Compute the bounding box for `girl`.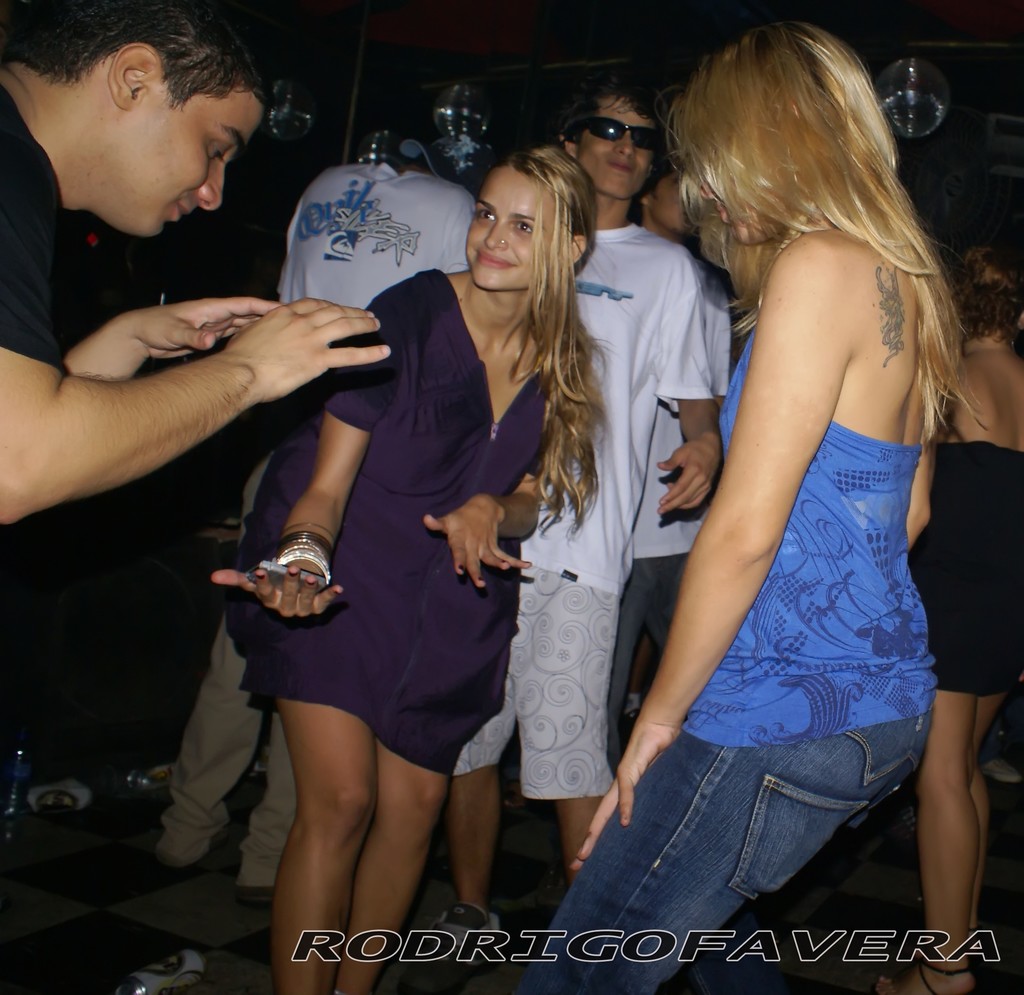
Rect(890, 223, 1023, 994).
